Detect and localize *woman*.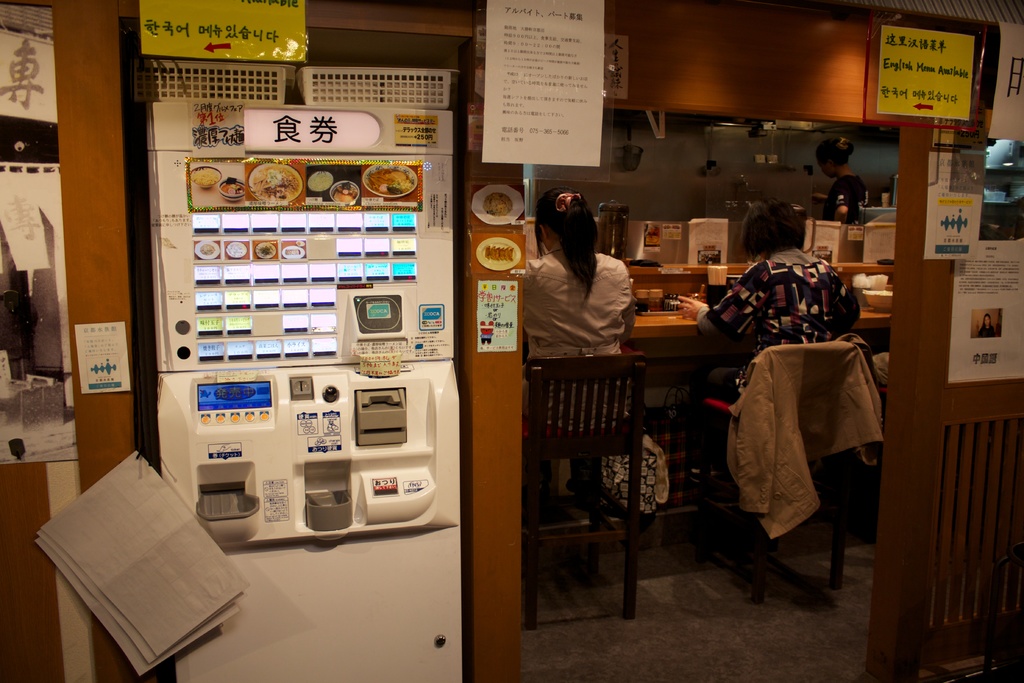
Localized at (x1=702, y1=205, x2=863, y2=418).
